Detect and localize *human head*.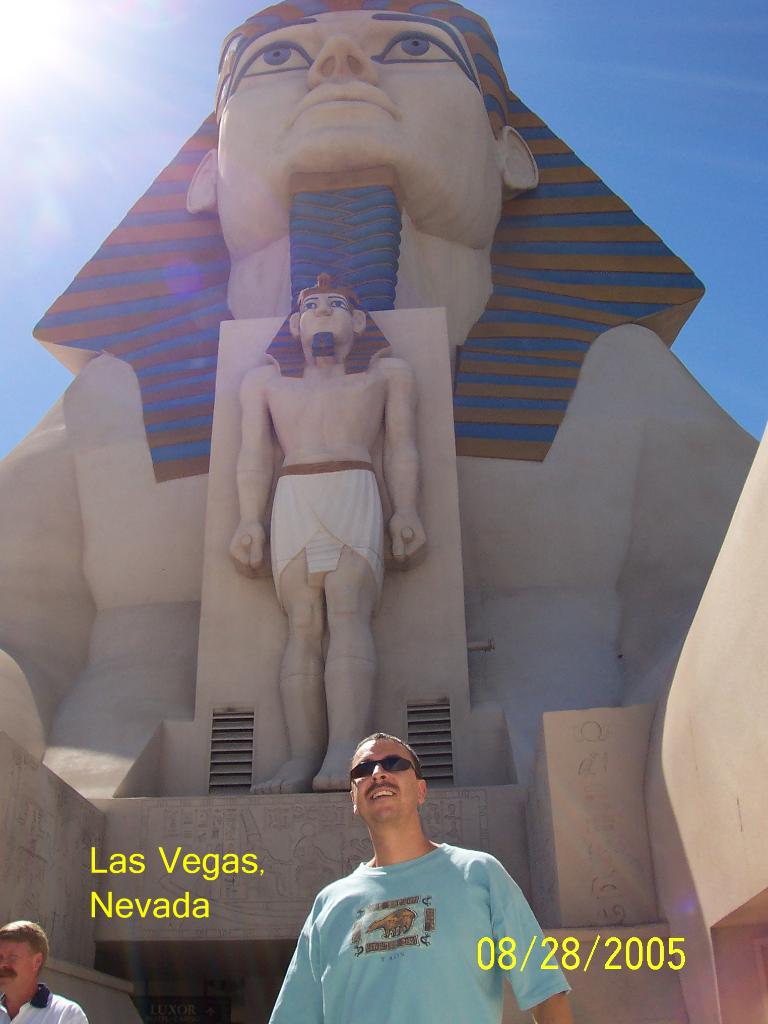
Localized at box(182, 0, 544, 342).
